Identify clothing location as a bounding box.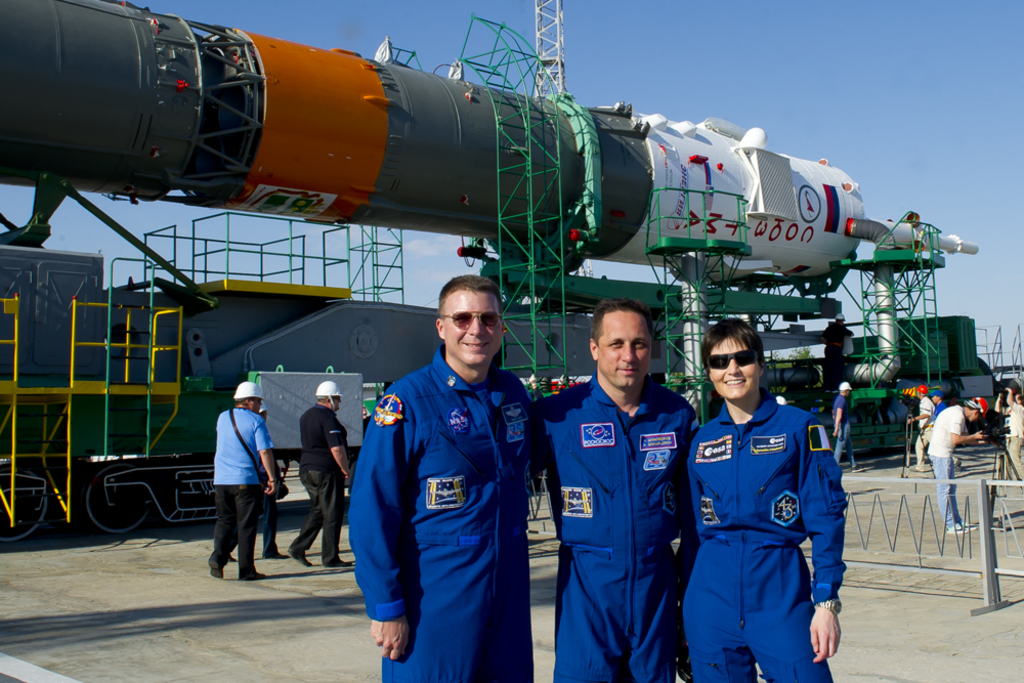
rect(210, 402, 278, 561).
